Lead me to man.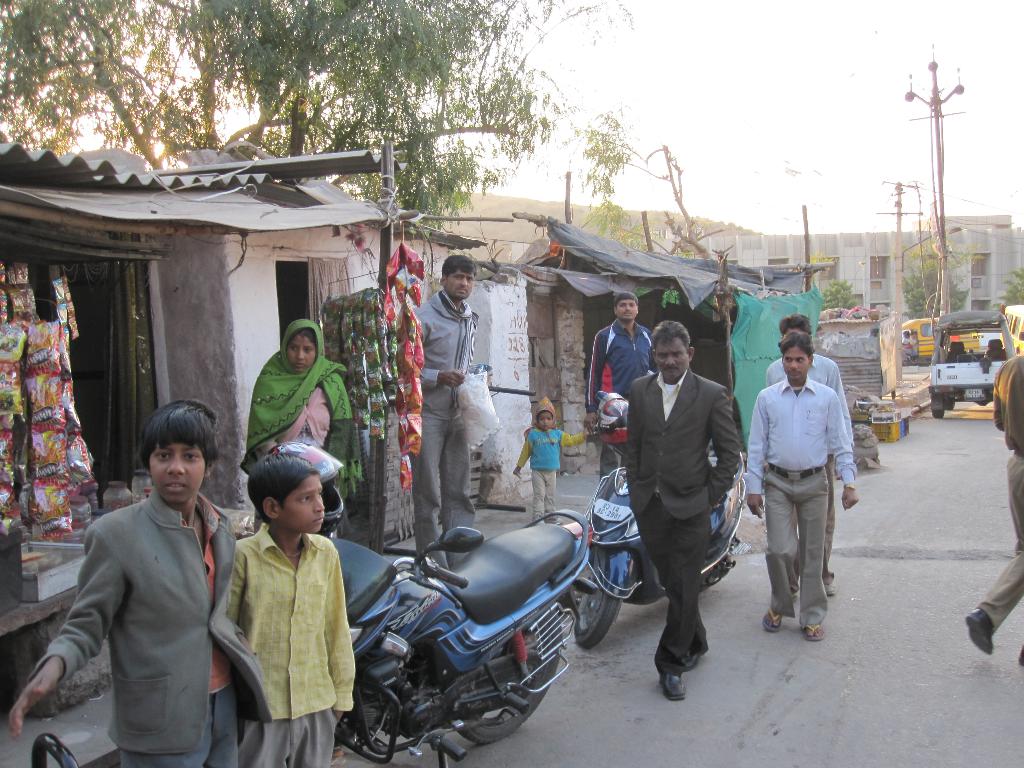
Lead to x1=399, y1=259, x2=491, y2=568.
